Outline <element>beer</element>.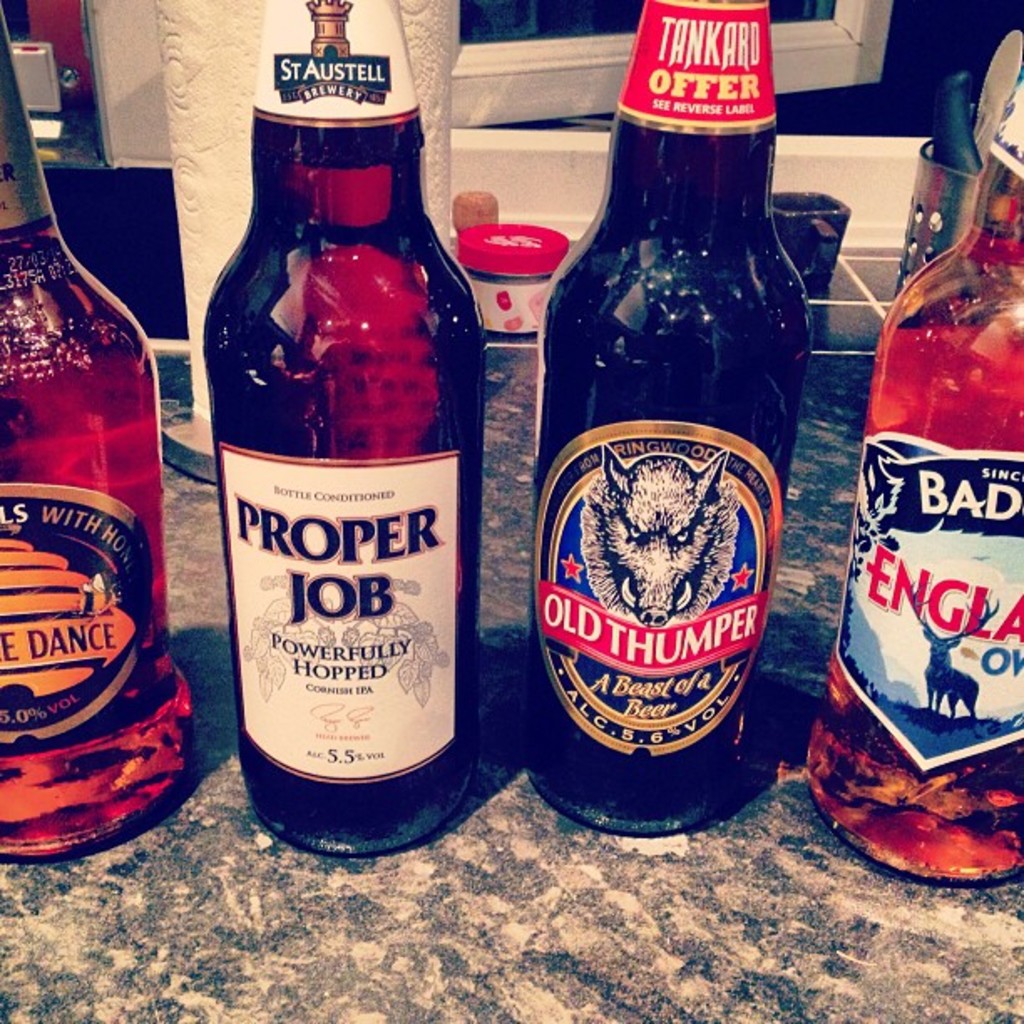
Outline: rect(0, 0, 207, 895).
